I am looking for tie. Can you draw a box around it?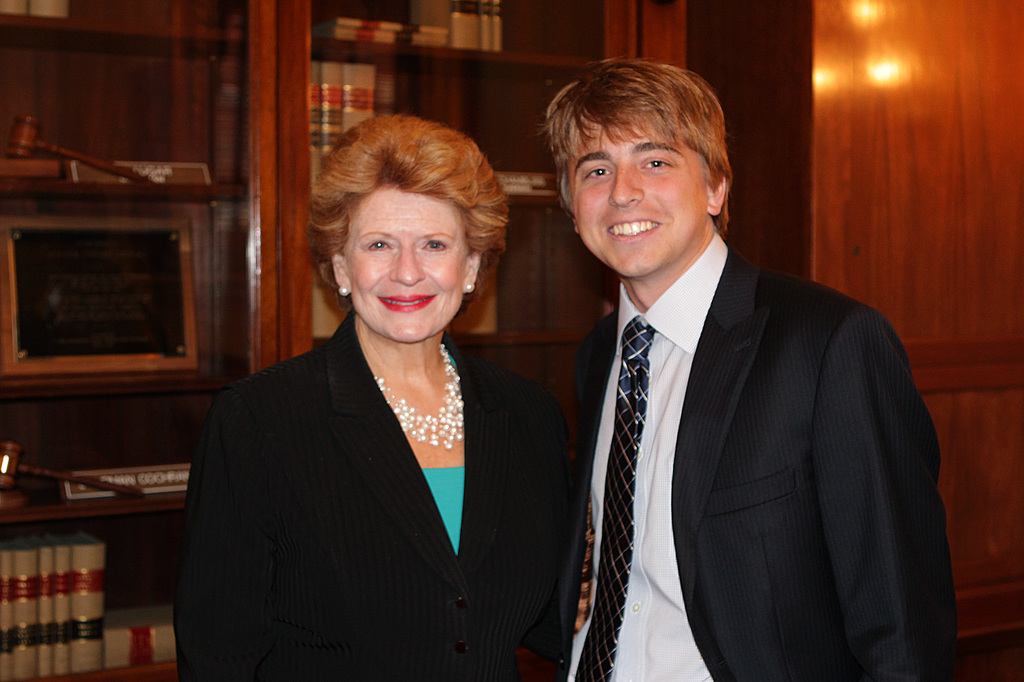
Sure, the bounding box is bbox=(570, 314, 655, 681).
